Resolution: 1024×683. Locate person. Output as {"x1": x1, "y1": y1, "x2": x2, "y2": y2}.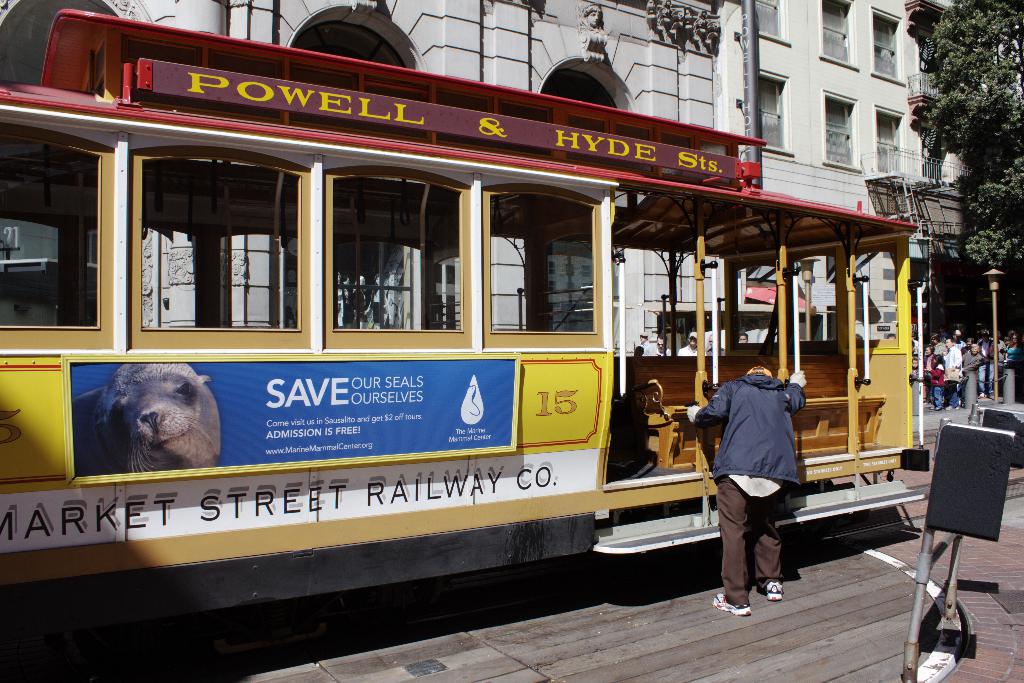
{"x1": 681, "y1": 365, "x2": 806, "y2": 616}.
